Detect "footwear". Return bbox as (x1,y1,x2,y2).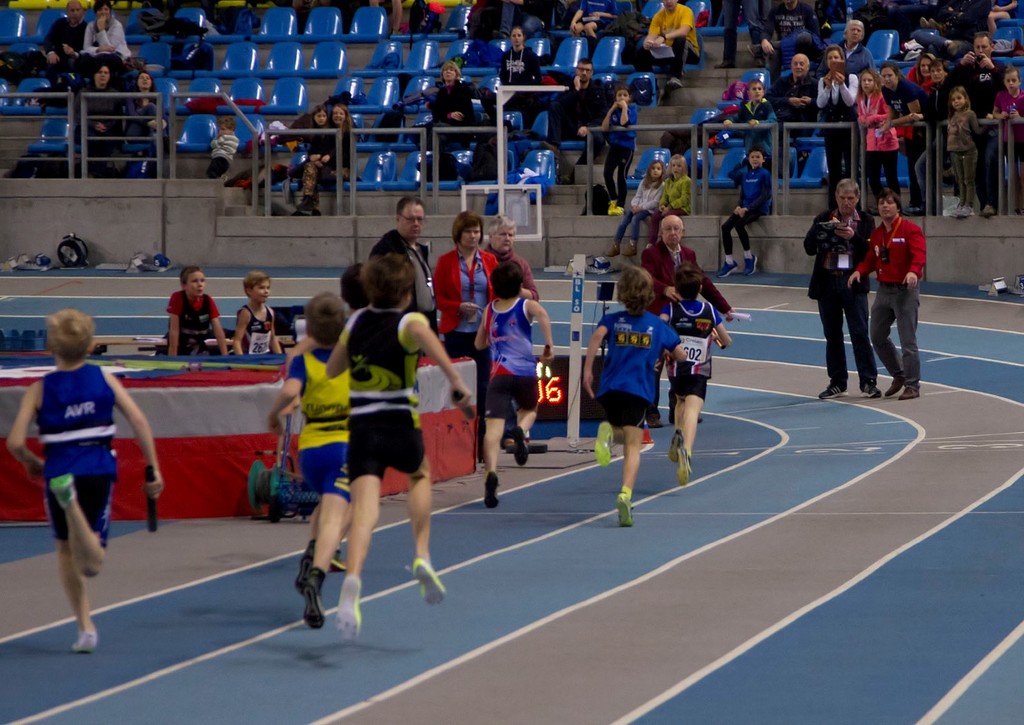
(295,569,328,637).
